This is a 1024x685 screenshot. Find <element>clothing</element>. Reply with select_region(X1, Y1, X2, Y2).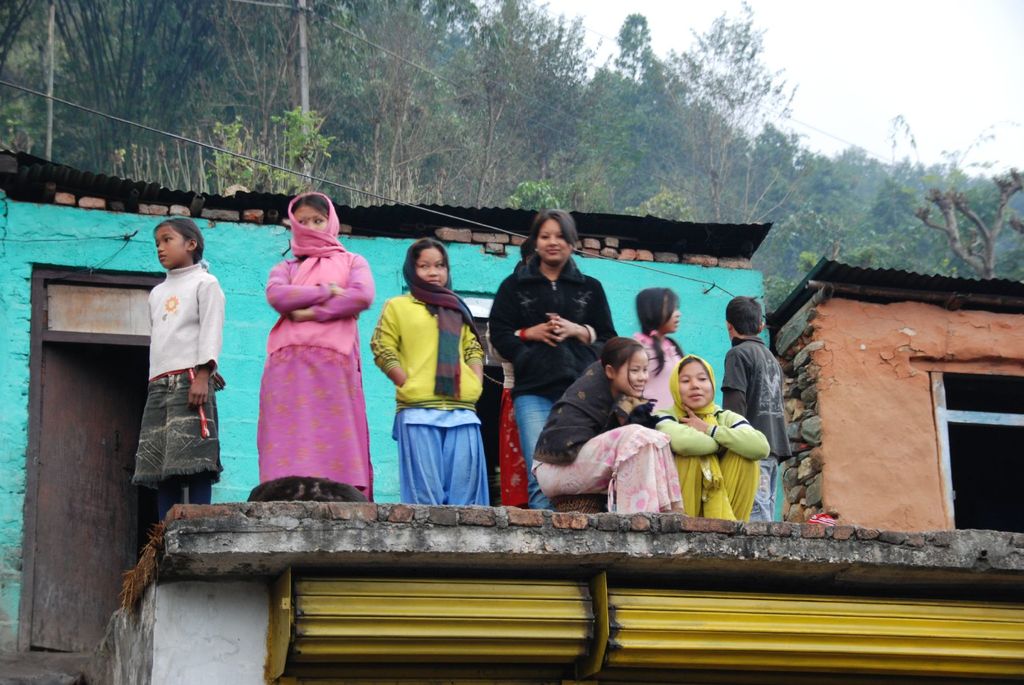
select_region(489, 251, 618, 514).
